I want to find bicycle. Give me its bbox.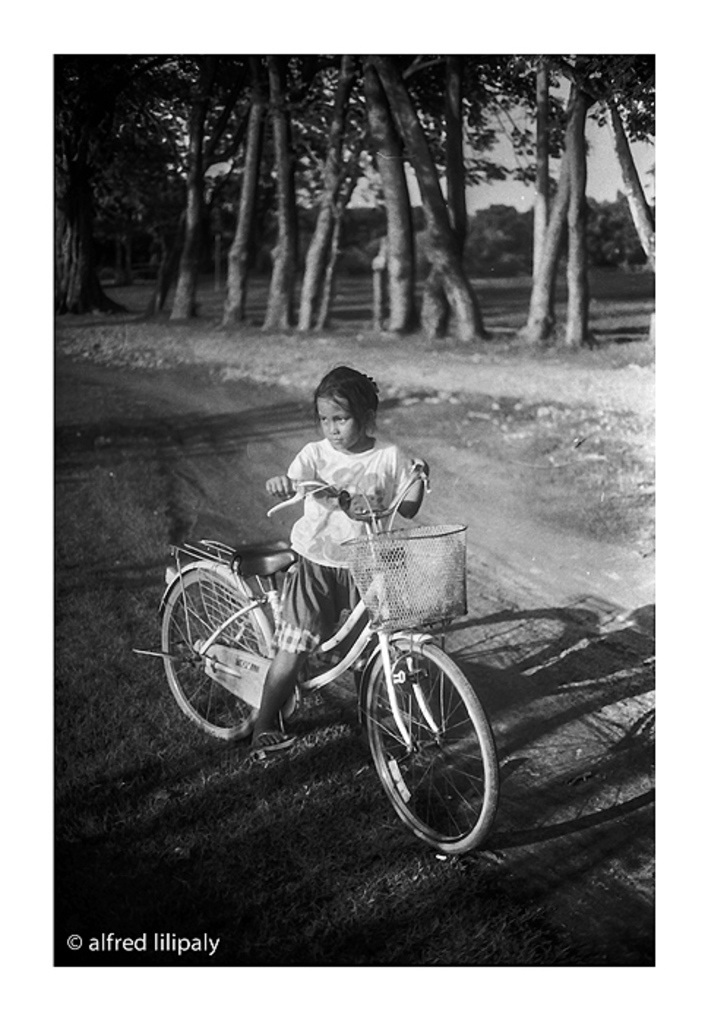
155/505/506/850.
